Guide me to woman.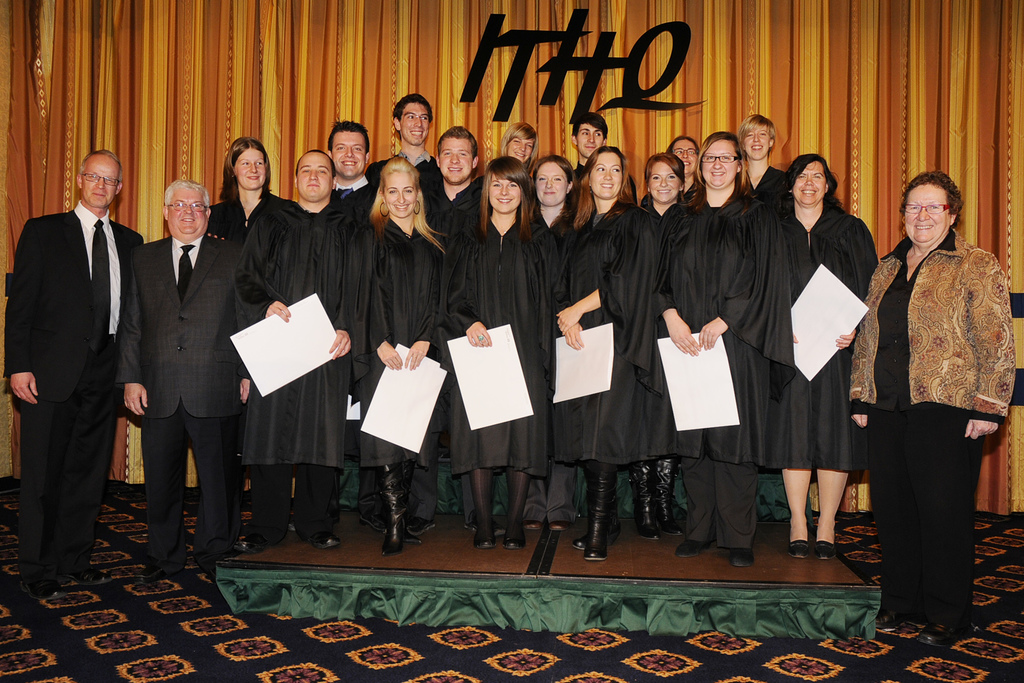
Guidance: 661/131/790/568.
